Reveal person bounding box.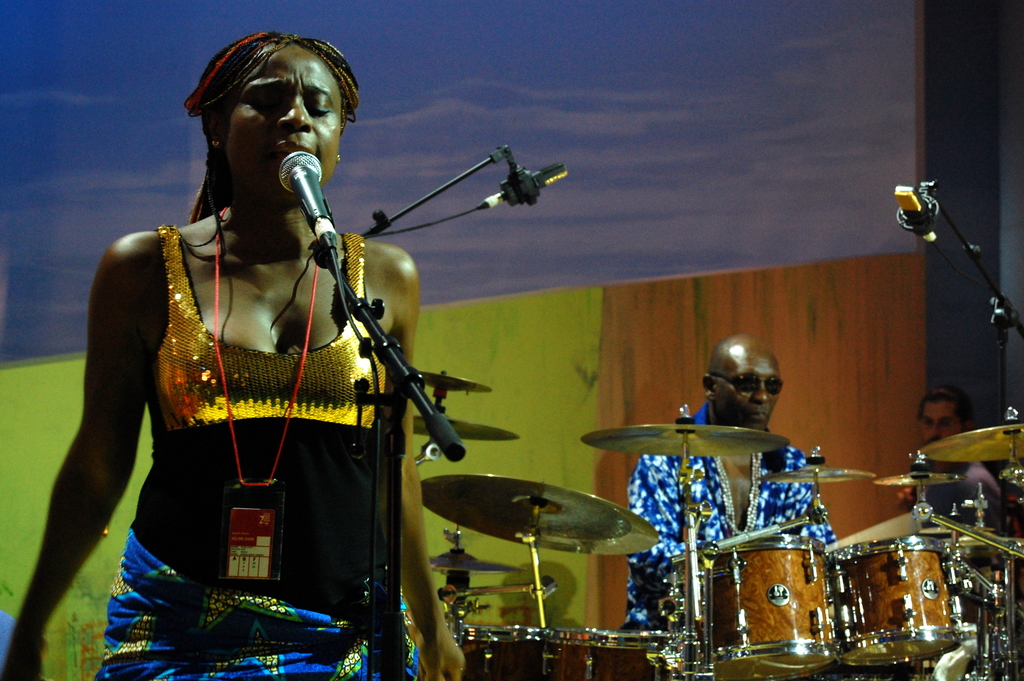
Revealed: detection(878, 377, 1016, 543).
